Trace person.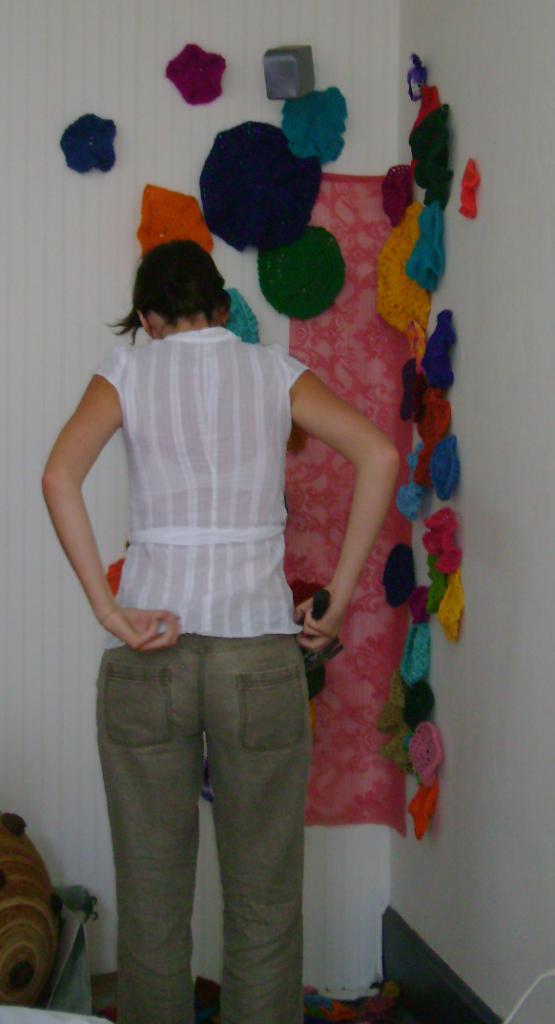
Traced to box=[51, 203, 372, 1010].
